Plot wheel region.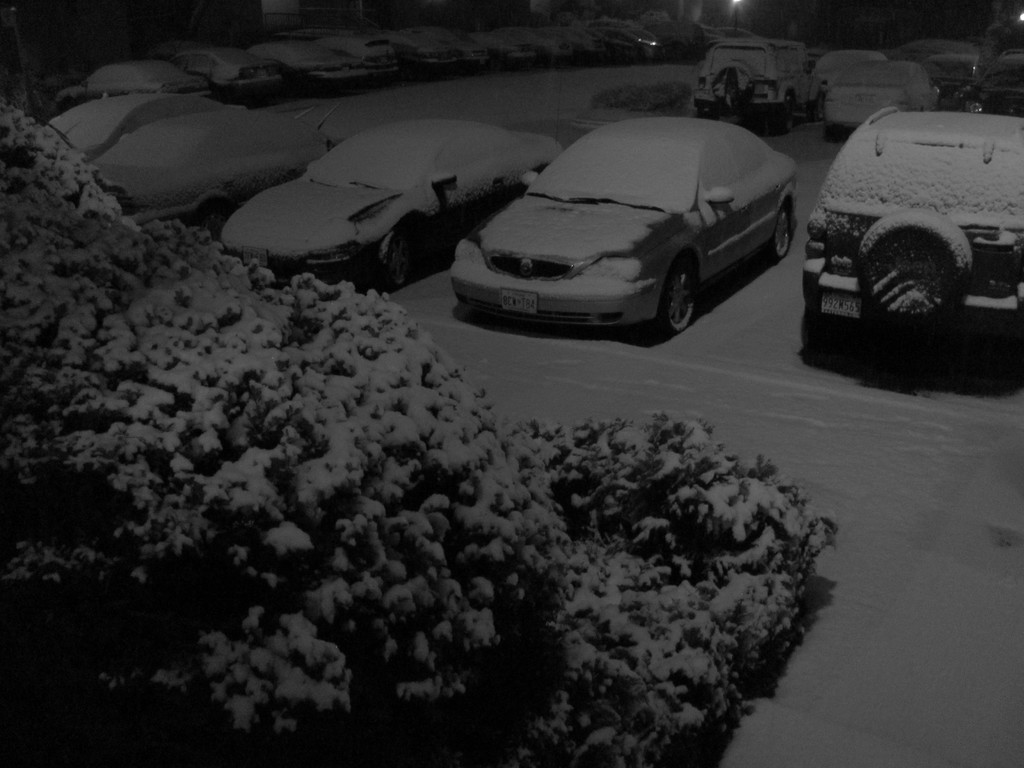
Plotted at x1=224, y1=81, x2=243, y2=105.
